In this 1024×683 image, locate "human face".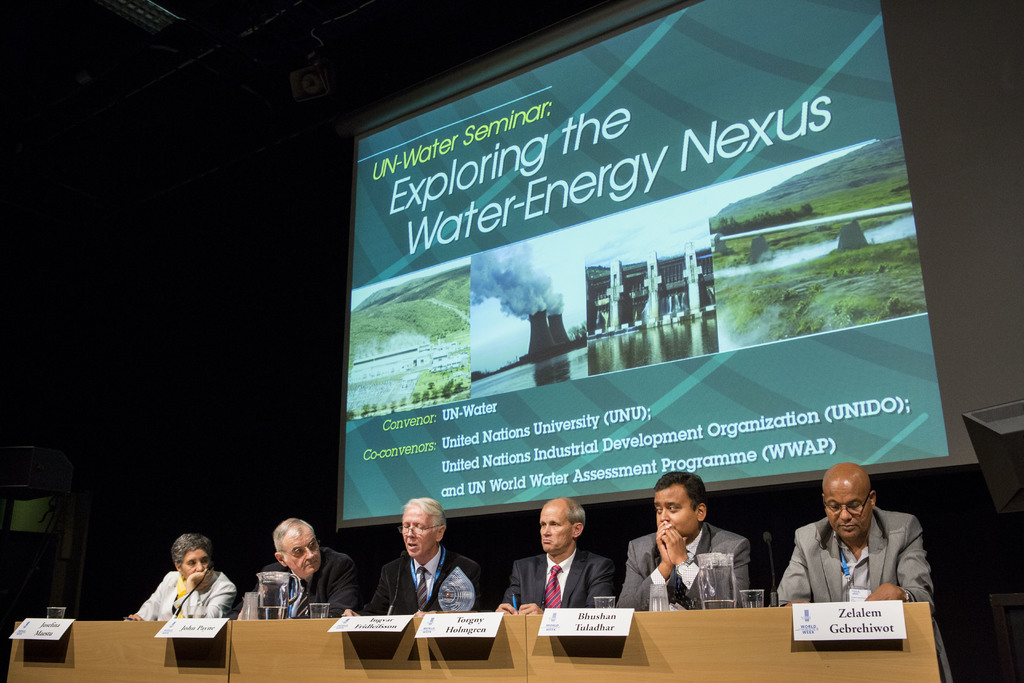
Bounding box: bbox(401, 508, 436, 559).
